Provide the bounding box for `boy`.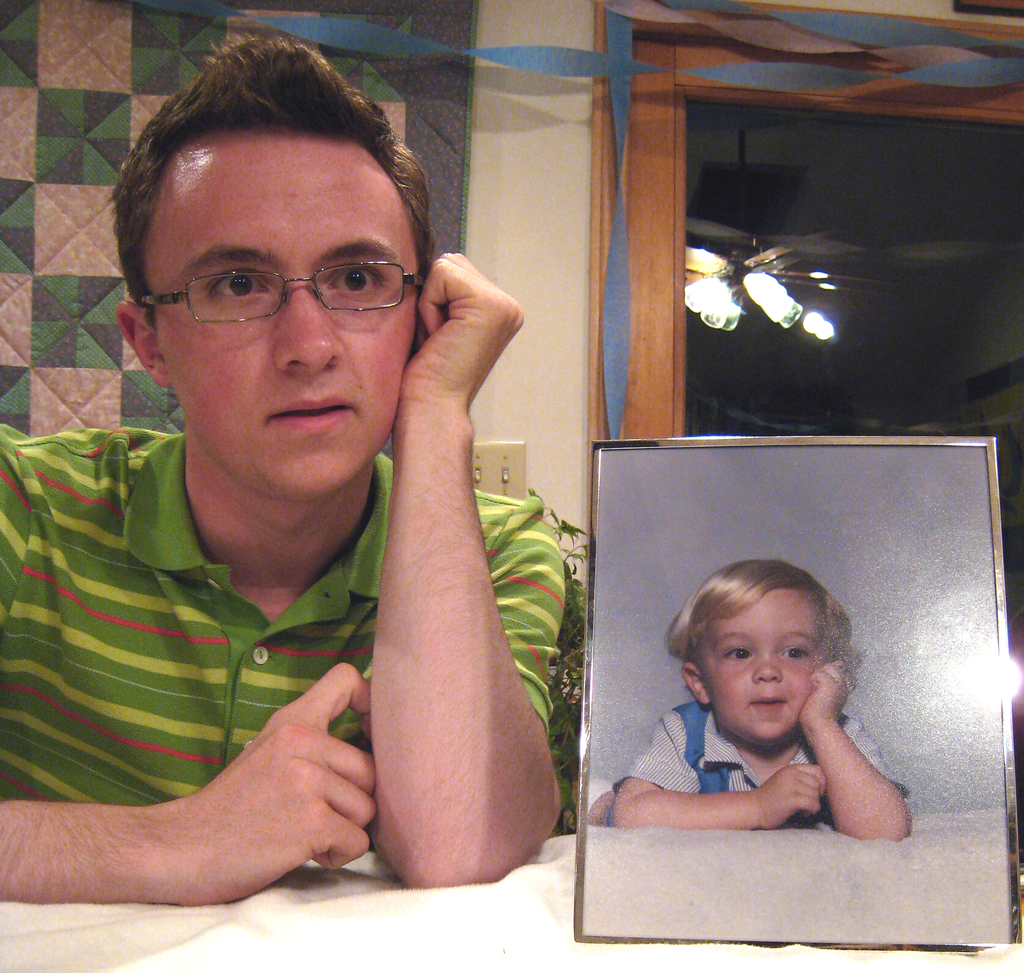
631:565:897:831.
